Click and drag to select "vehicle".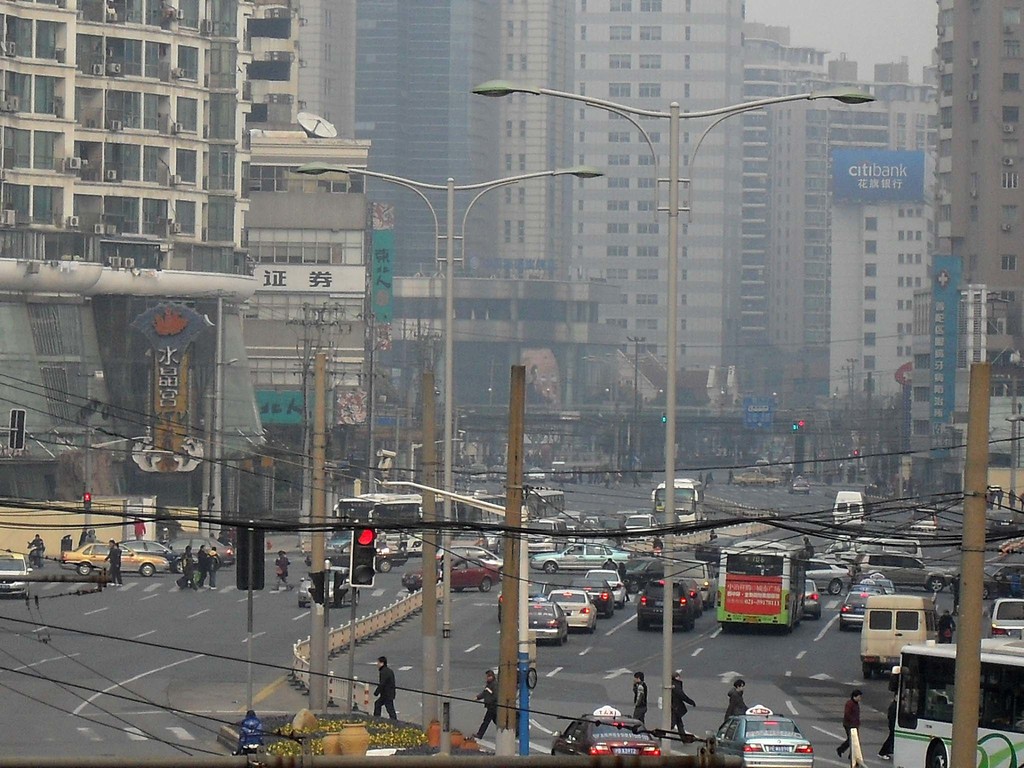
Selection: [x1=993, y1=600, x2=1023, y2=642].
